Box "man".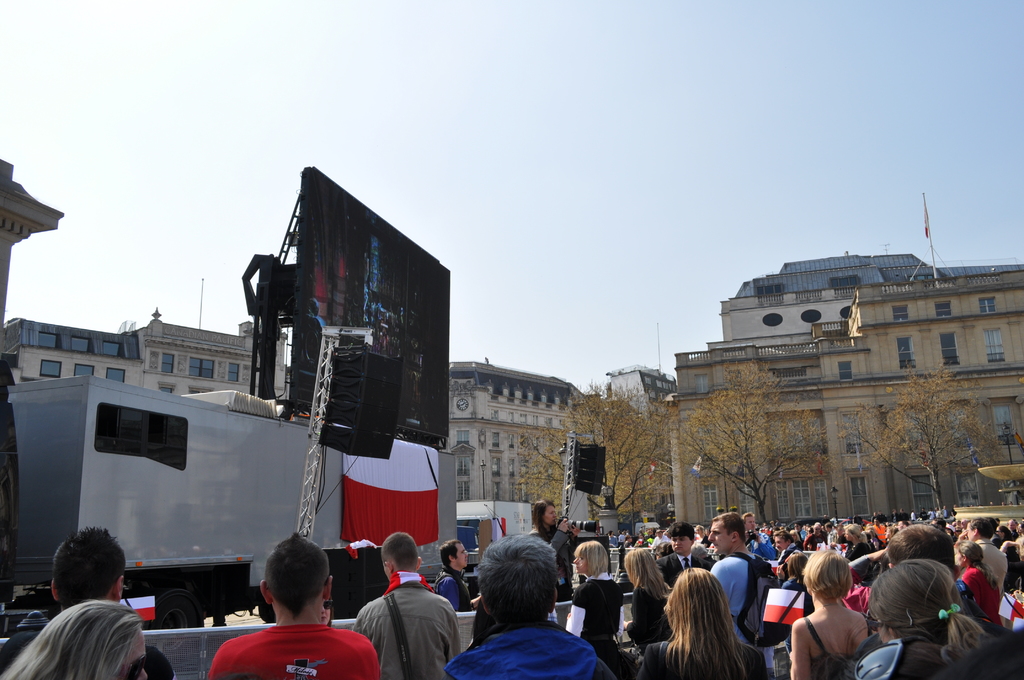
660 526 702 605.
